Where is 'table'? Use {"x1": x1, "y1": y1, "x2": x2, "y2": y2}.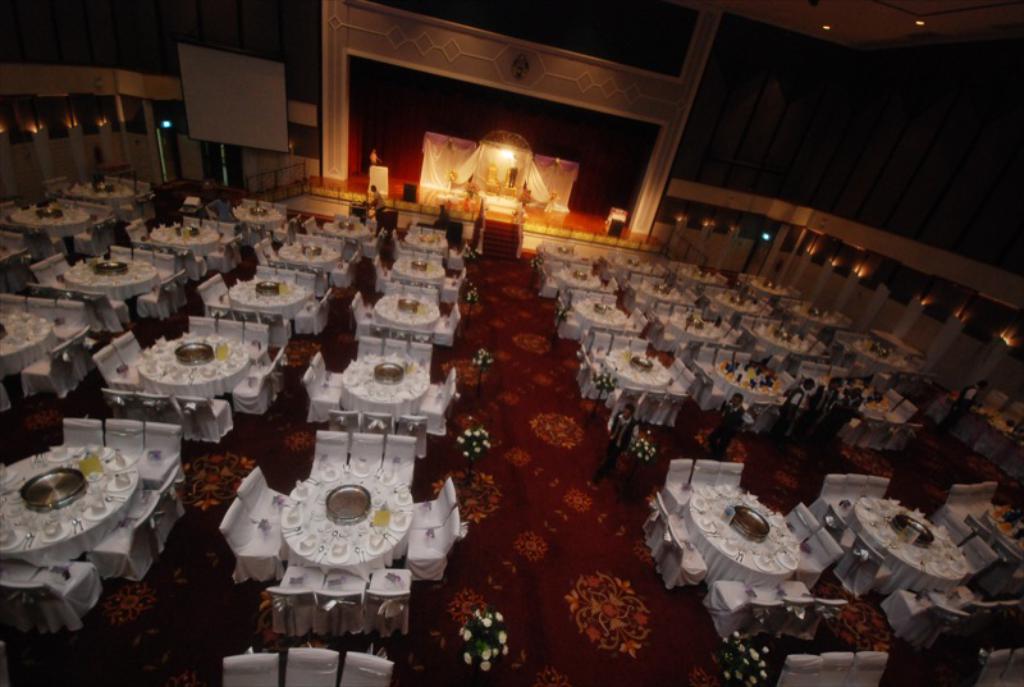
{"x1": 340, "y1": 354, "x2": 431, "y2": 422}.
